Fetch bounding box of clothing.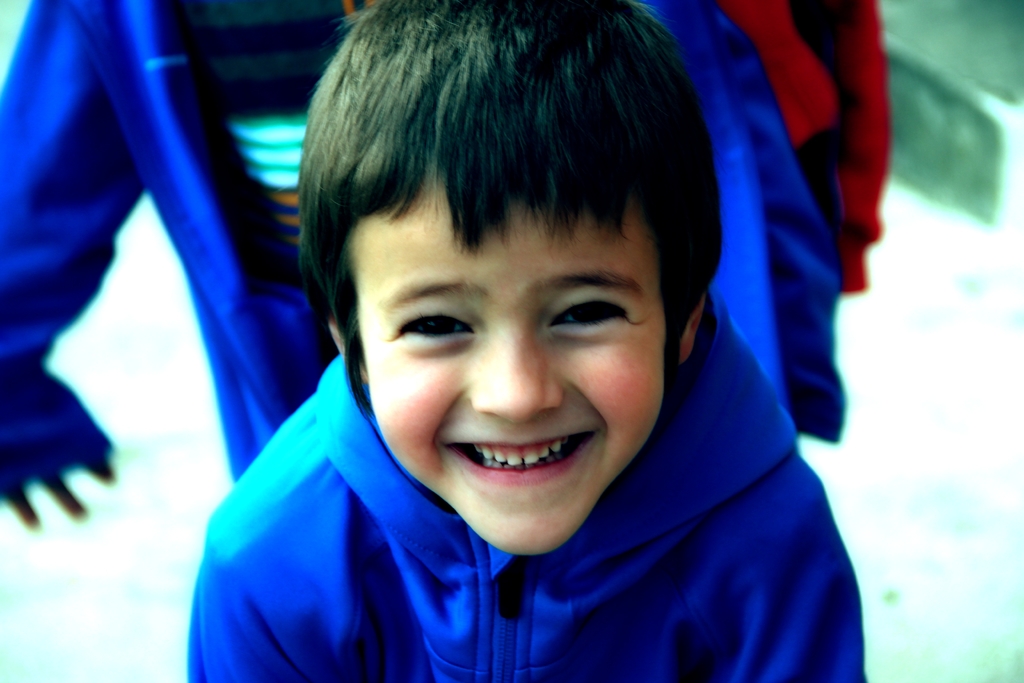
Bbox: pyautogui.locateOnScreen(181, 286, 869, 682).
